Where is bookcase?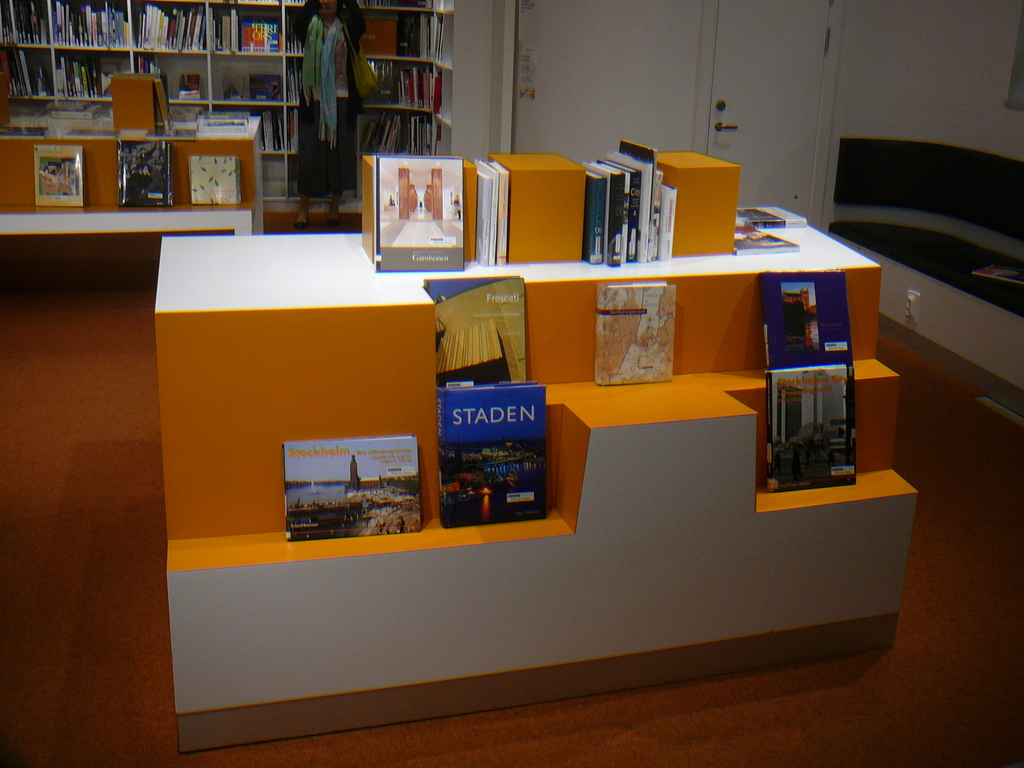
left=0, top=0, right=450, bottom=212.
